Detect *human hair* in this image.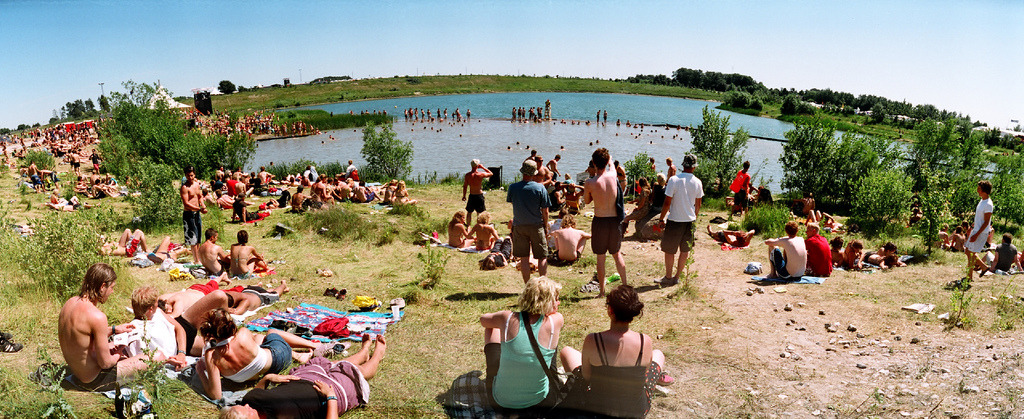
Detection: bbox=[637, 177, 651, 196].
